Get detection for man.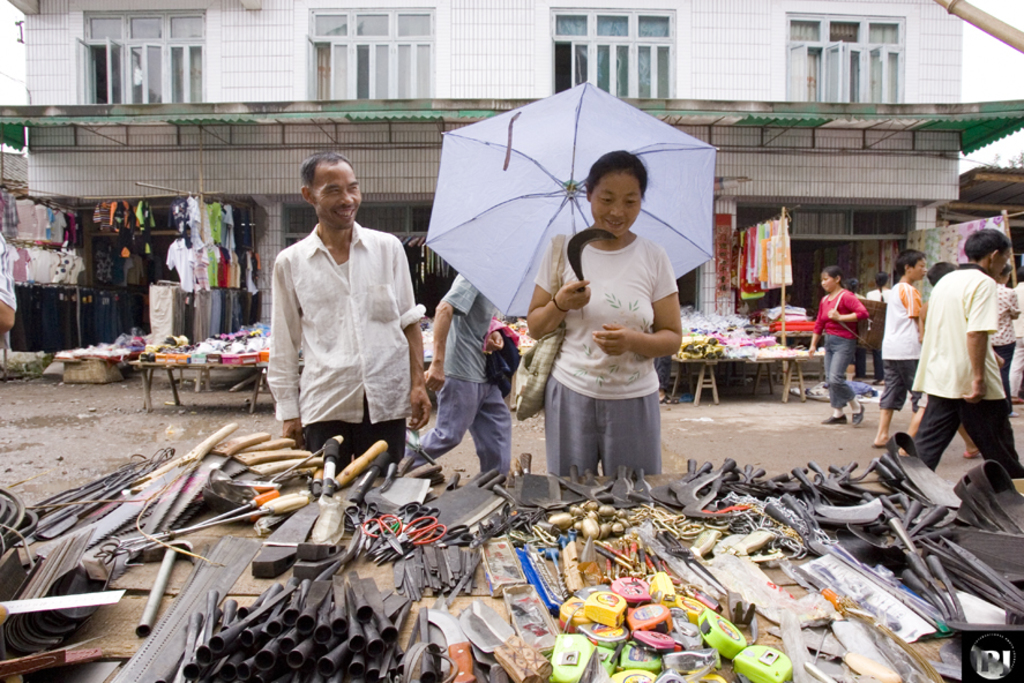
Detection: 408:272:514:478.
